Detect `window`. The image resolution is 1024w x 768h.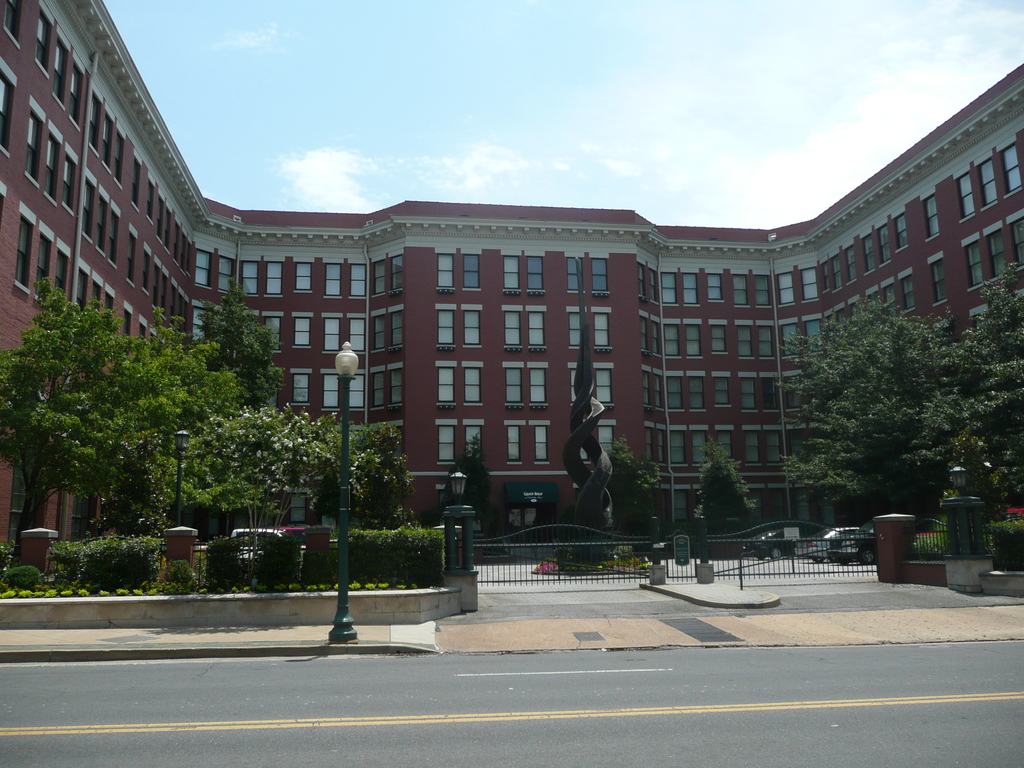
BBox(690, 373, 706, 409).
